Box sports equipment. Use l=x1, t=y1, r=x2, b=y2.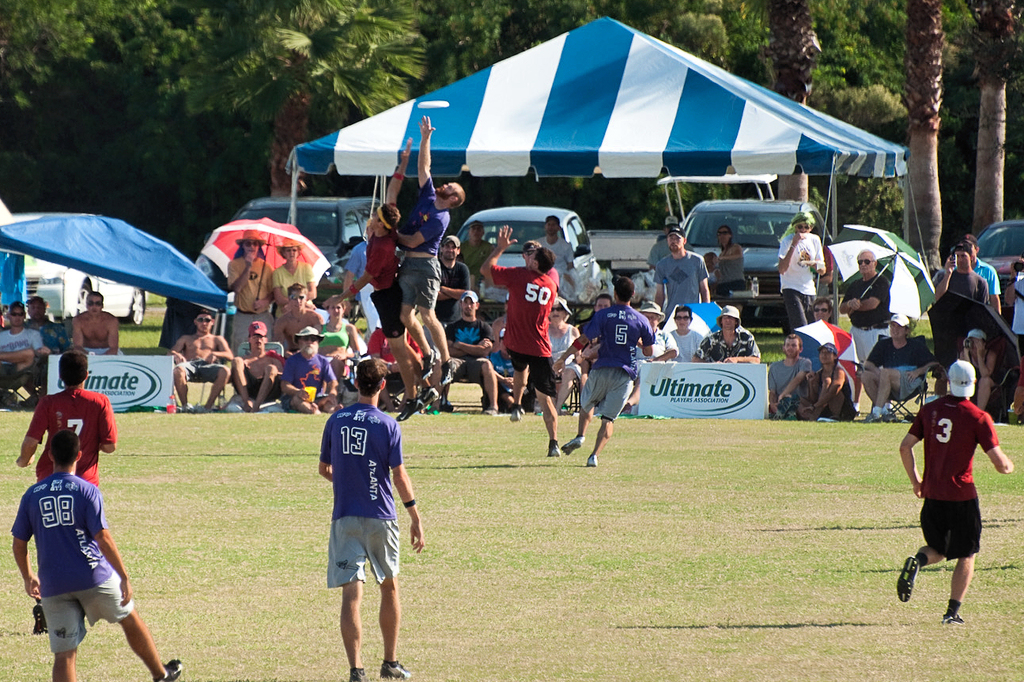
l=420, t=389, r=444, b=403.
